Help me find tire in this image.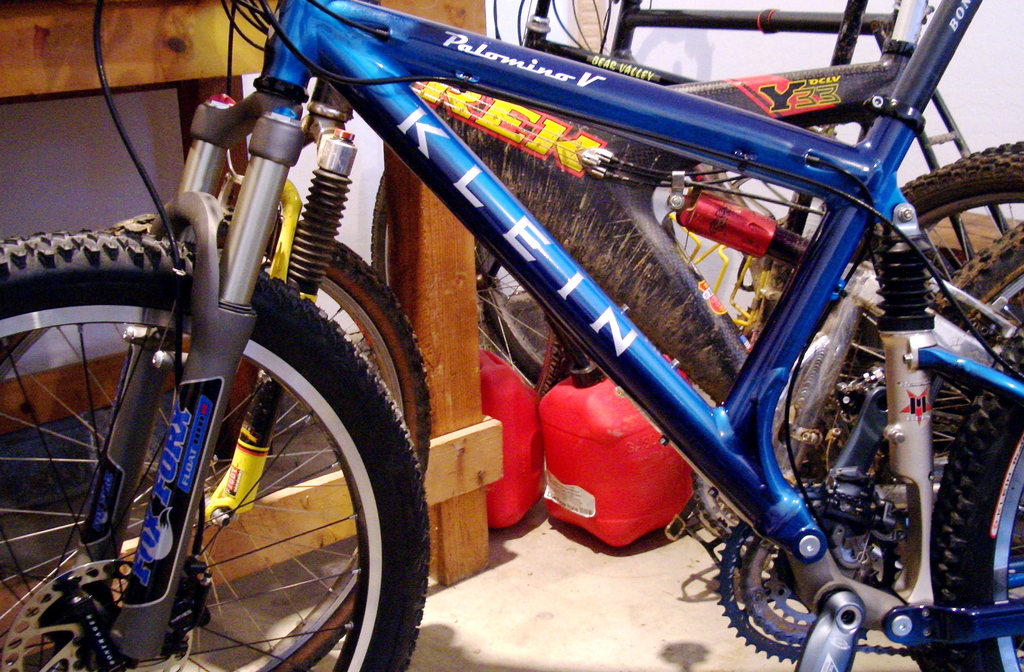
Found it: (0,227,433,671).
